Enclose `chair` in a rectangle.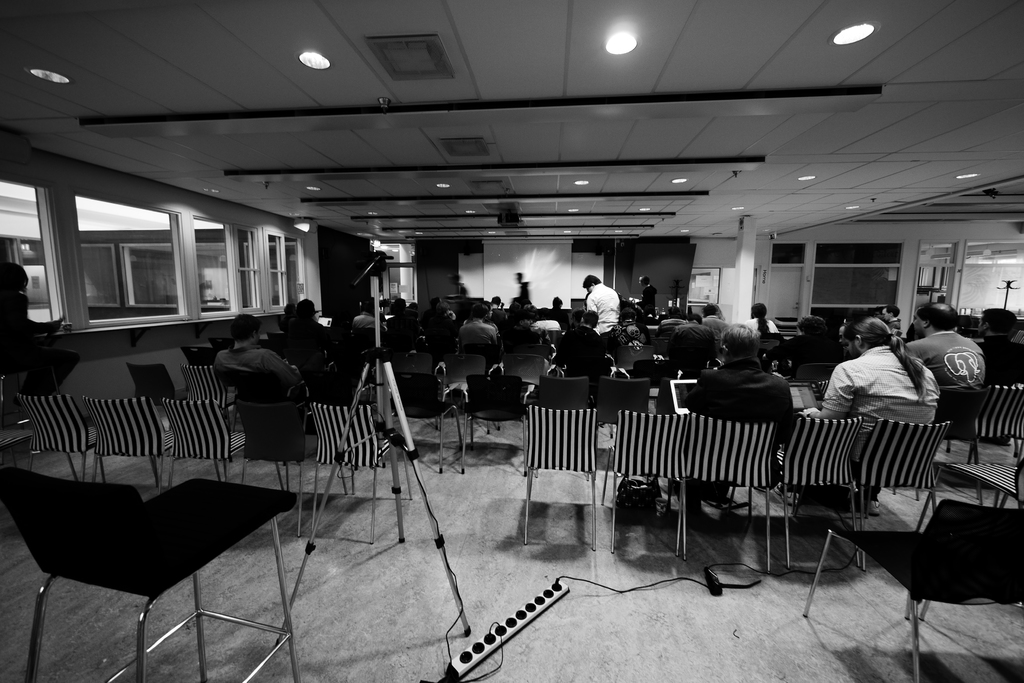
x1=181, y1=349, x2=218, y2=365.
